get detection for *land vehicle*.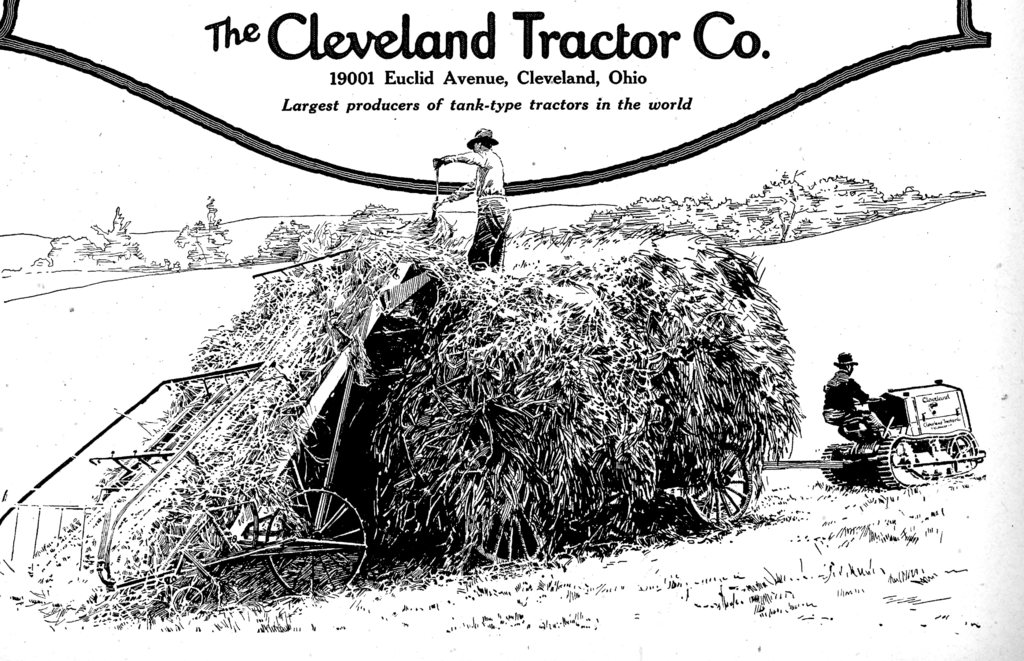
Detection: 866,367,982,485.
